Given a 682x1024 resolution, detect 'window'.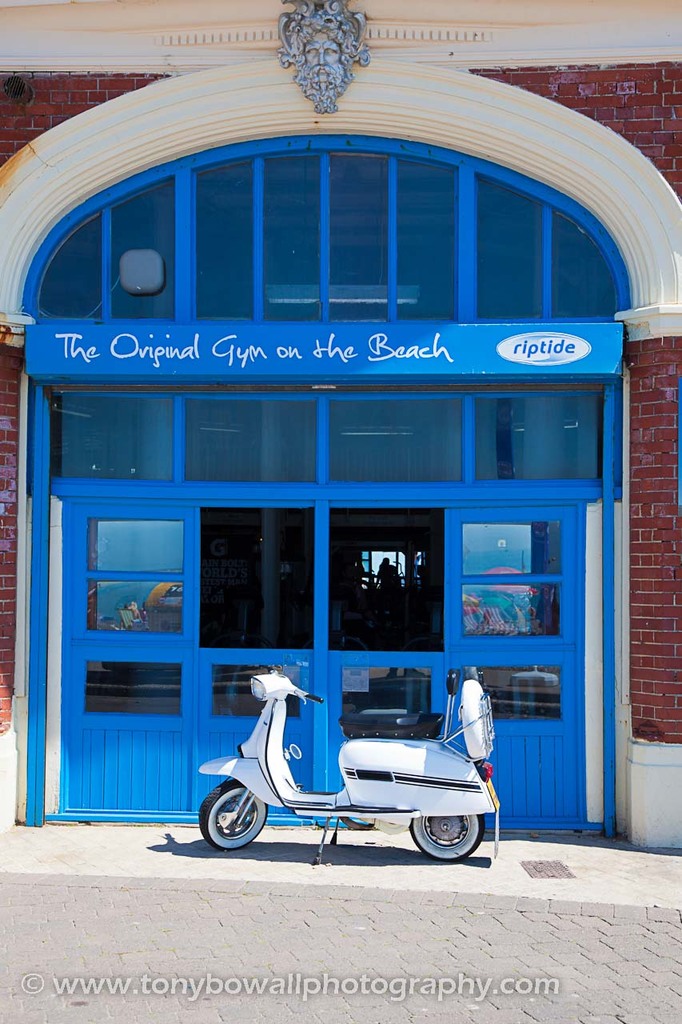
pyautogui.locateOnScreen(53, 392, 181, 480).
